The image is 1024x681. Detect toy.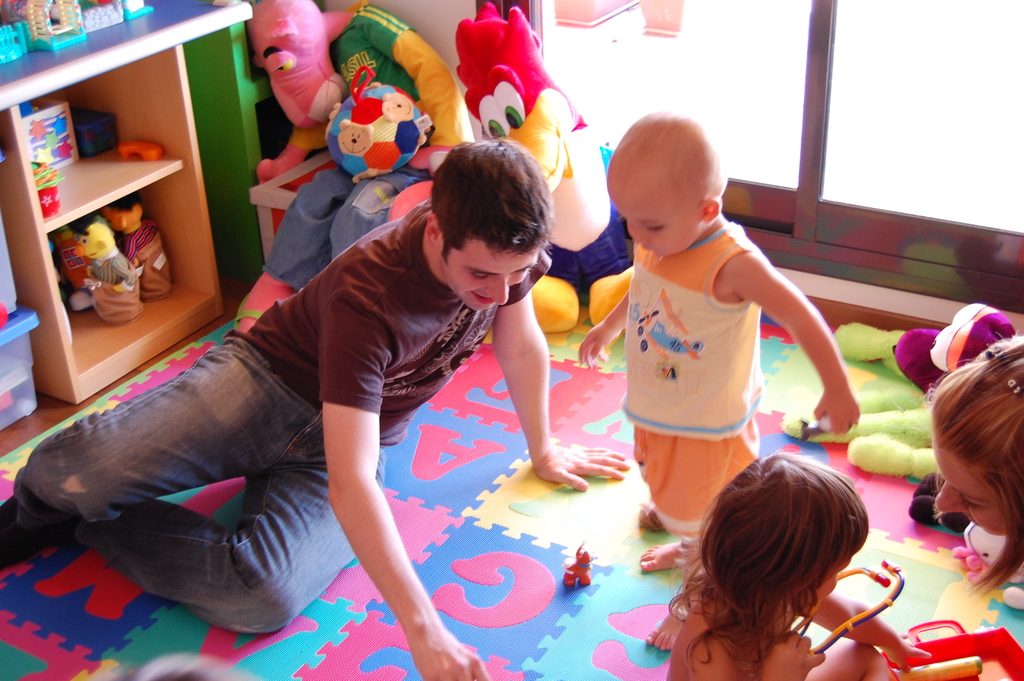
Detection: left=72, top=222, right=136, bottom=296.
